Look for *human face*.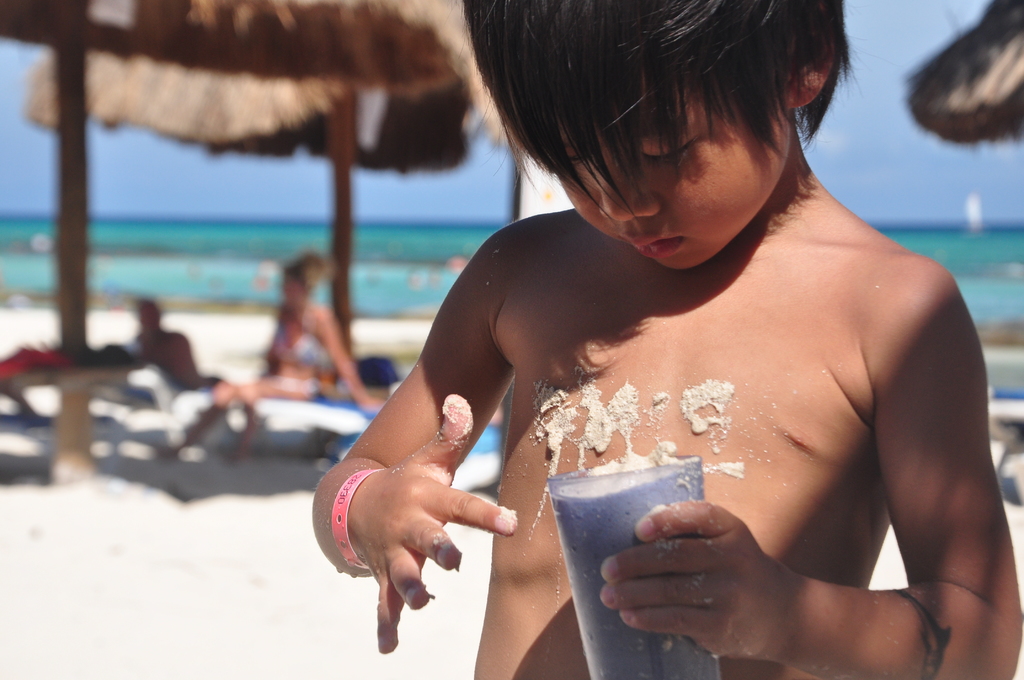
Found: (left=554, top=71, right=789, bottom=270).
